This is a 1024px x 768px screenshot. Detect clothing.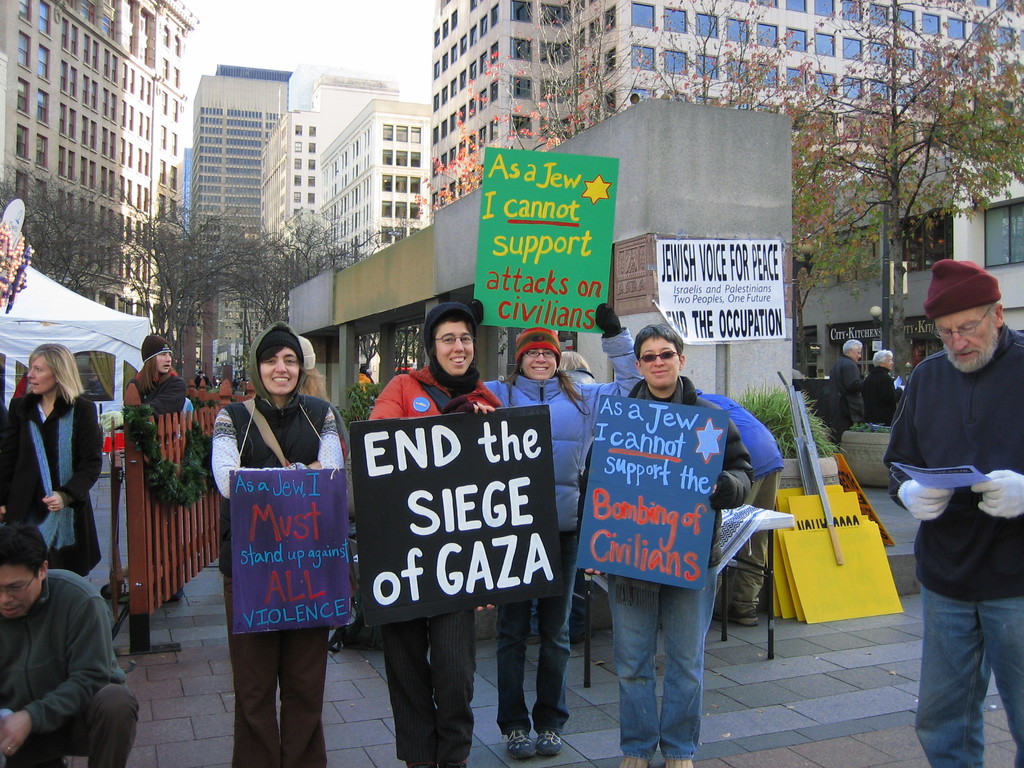
488 373 604 736.
